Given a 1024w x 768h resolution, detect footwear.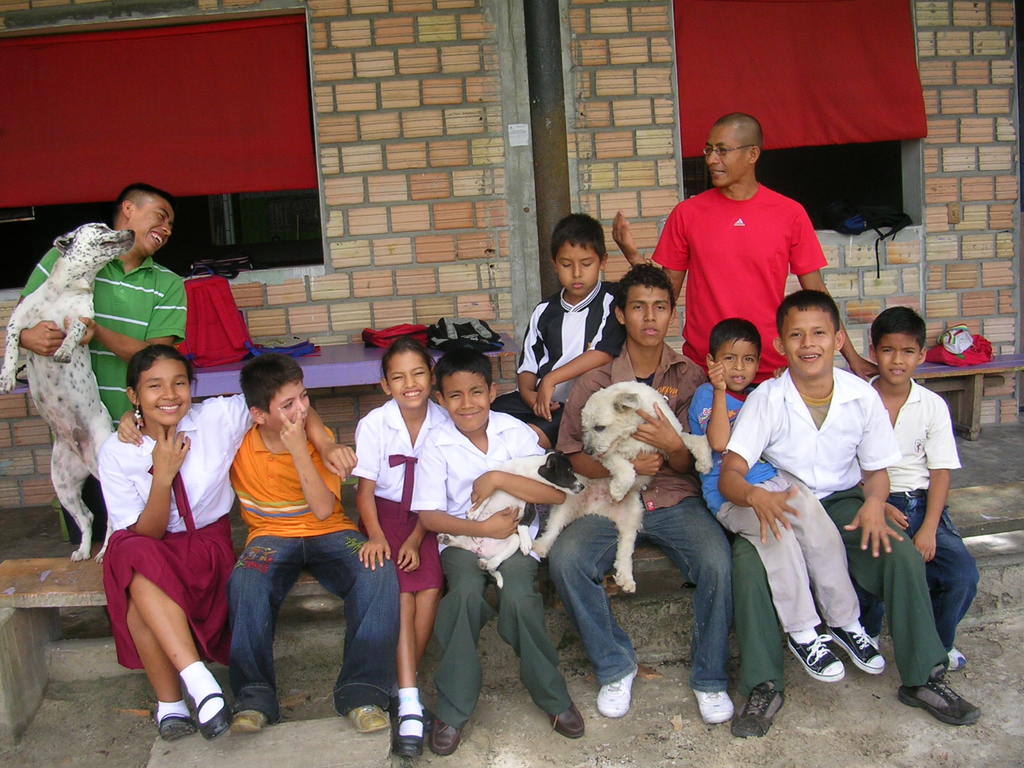
(left=783, top=630, right=842, bottom=682).
